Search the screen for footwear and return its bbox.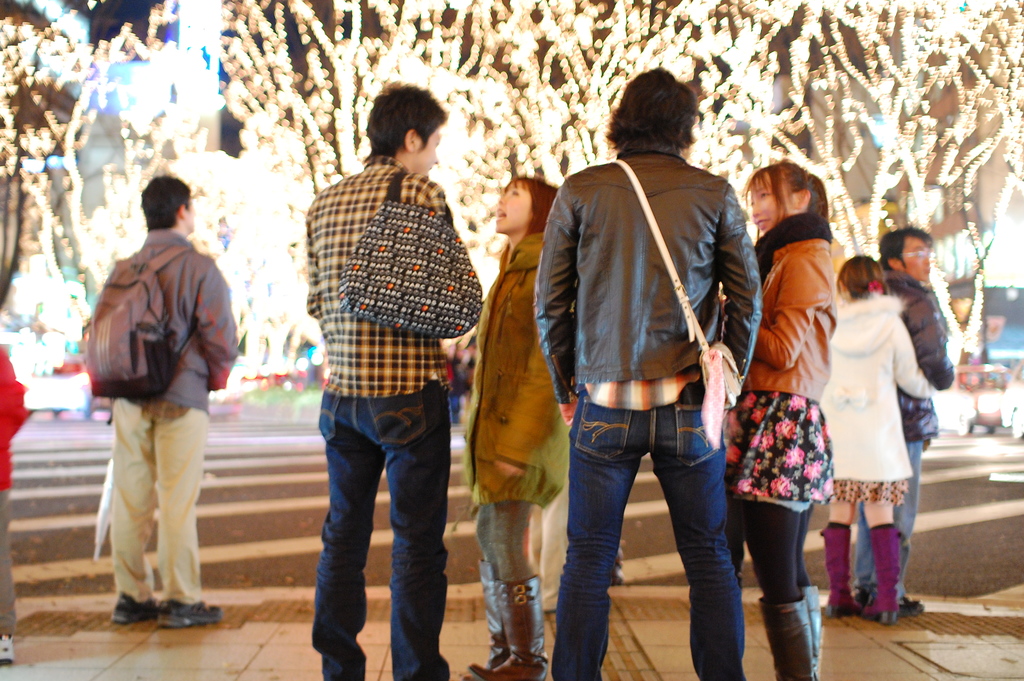
Found: [x1=828, y1=530, x2=851, y2=617].
